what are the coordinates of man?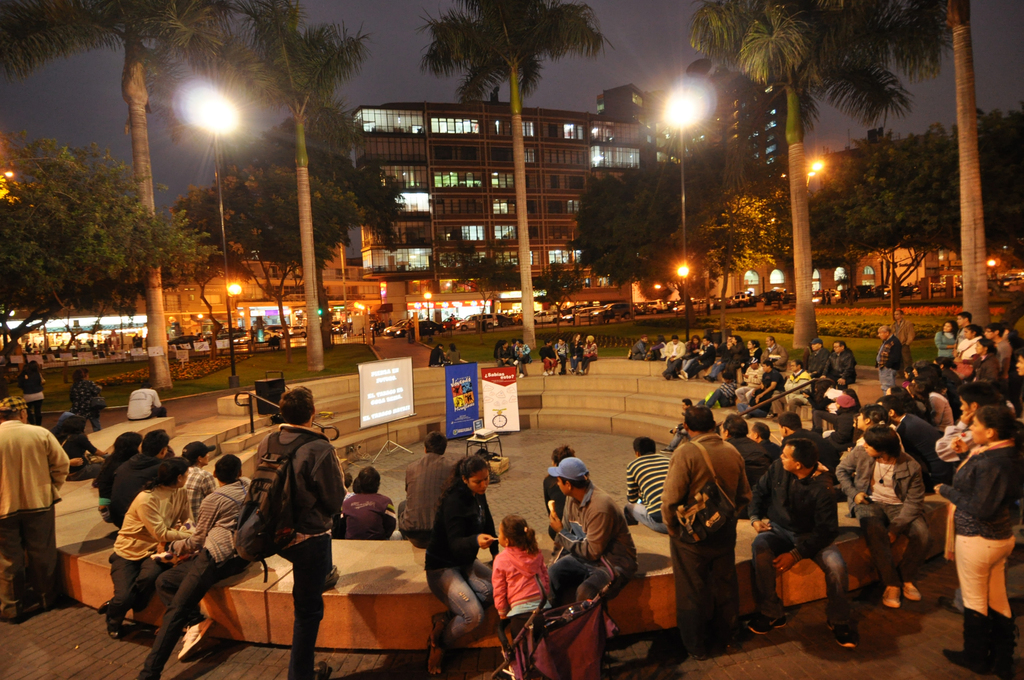
(left=248, top=379, right=355, bottom=679).
